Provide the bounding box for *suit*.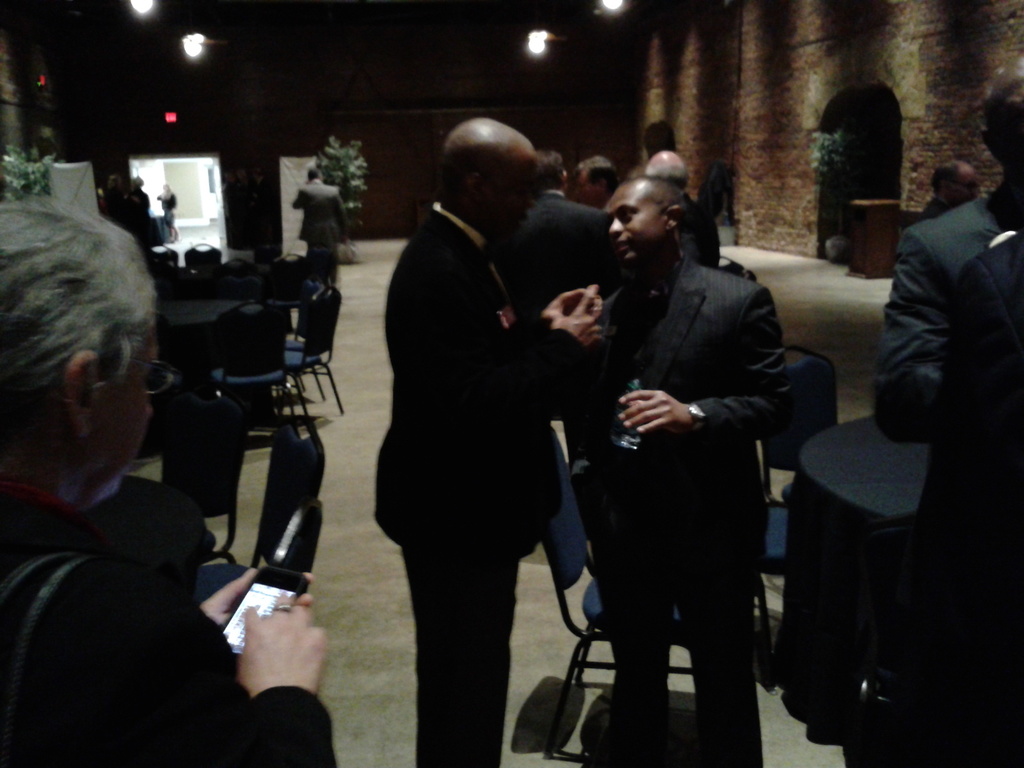
<bbox>562, 177, 804, 751</bbox>.
